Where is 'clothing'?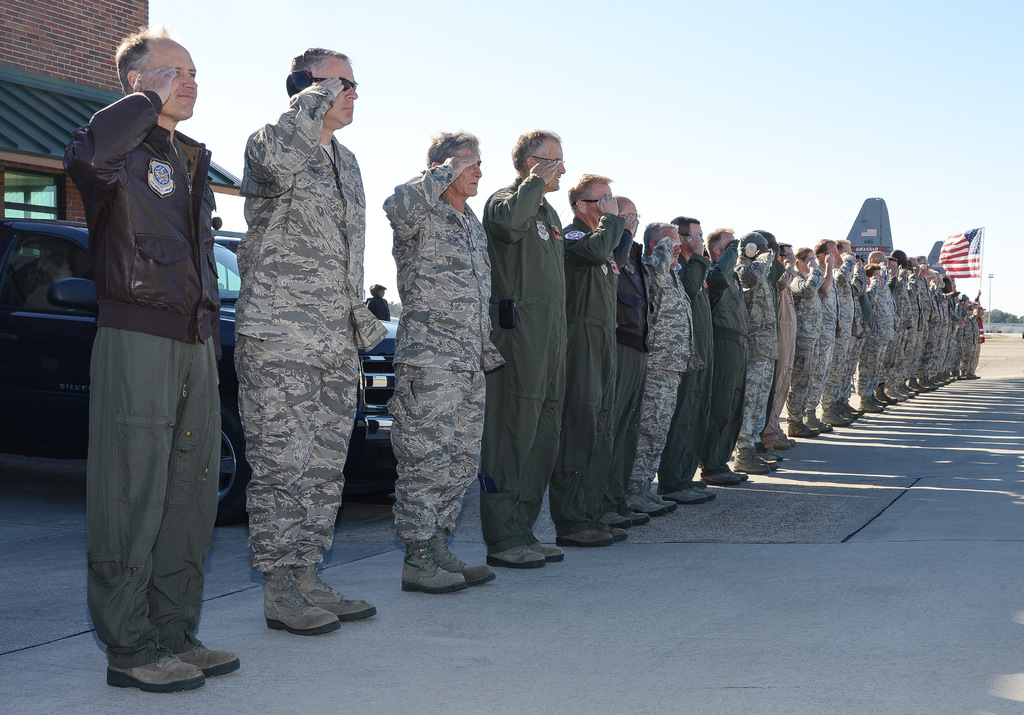
pyautogui.locateOnScreen(934, 281, 946, 357).
